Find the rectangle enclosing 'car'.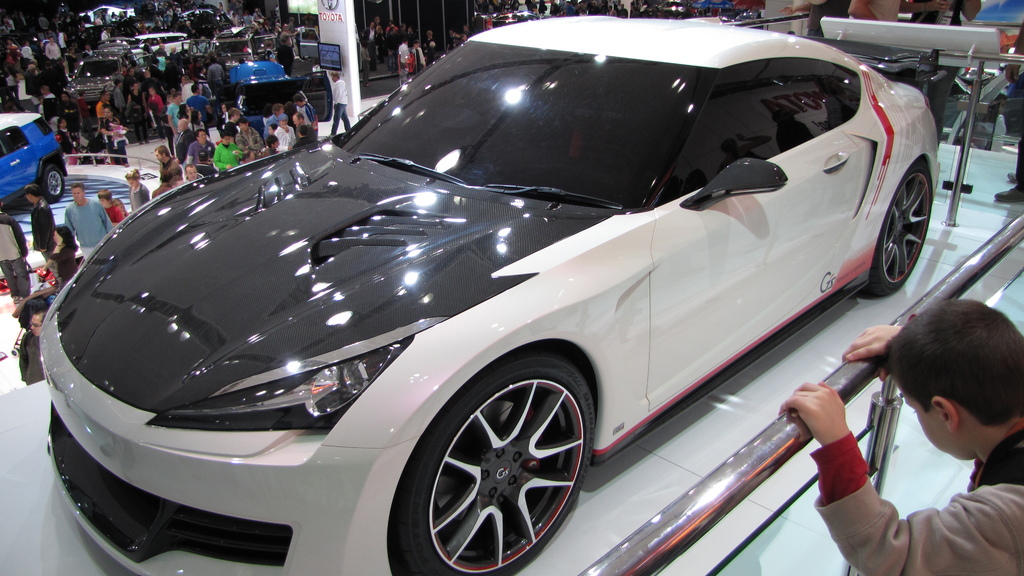
bbox=(0, 111, 68, 212).
